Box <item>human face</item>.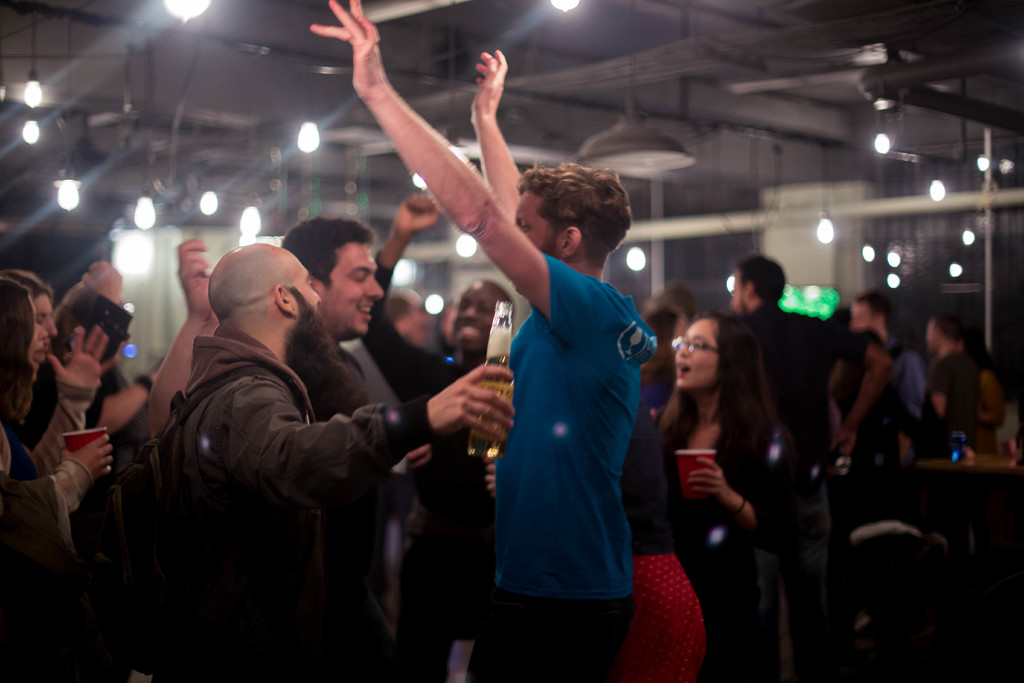
{"x1": 282, "y1": 247, "x2": 371, "y2": 411}.
